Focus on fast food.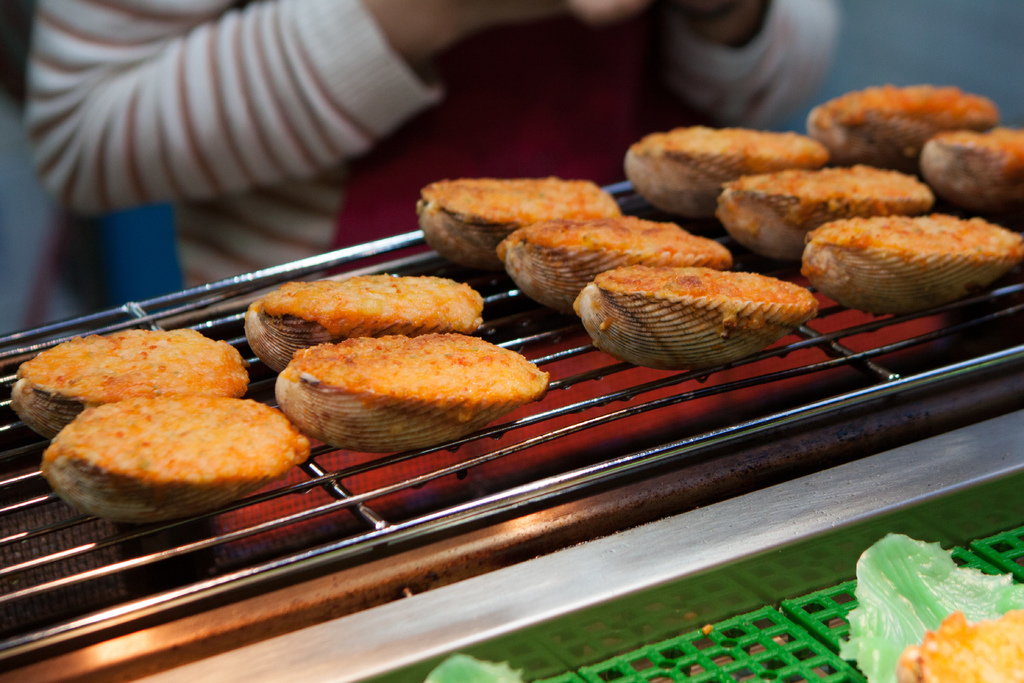
Focused at crop(46, 390, 301, 506).
